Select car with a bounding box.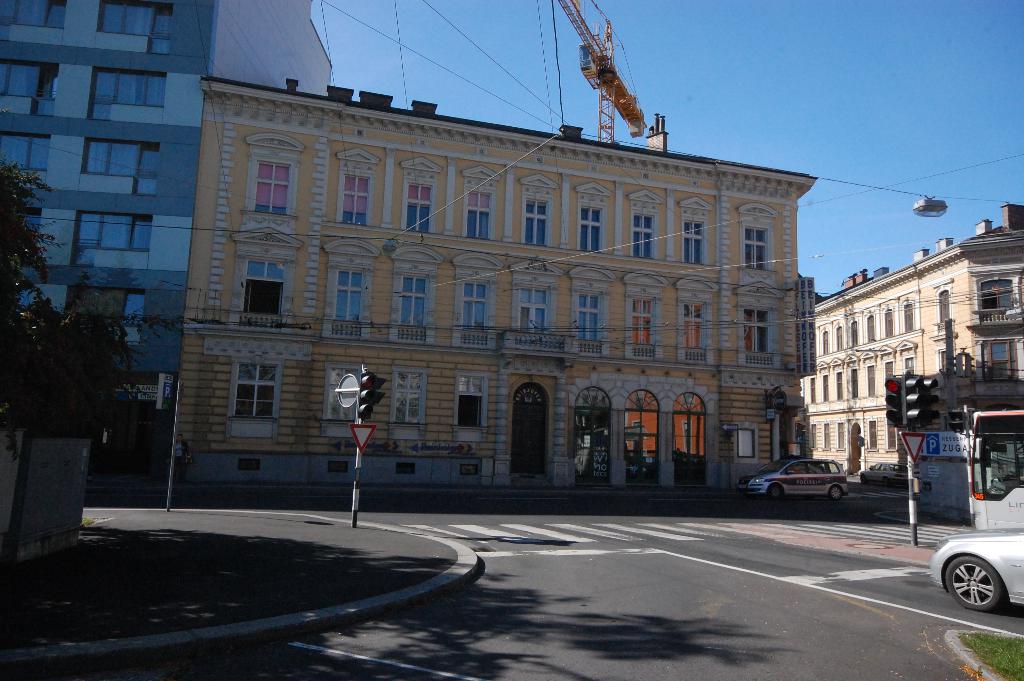
locate(861, 464, 908, 489).
